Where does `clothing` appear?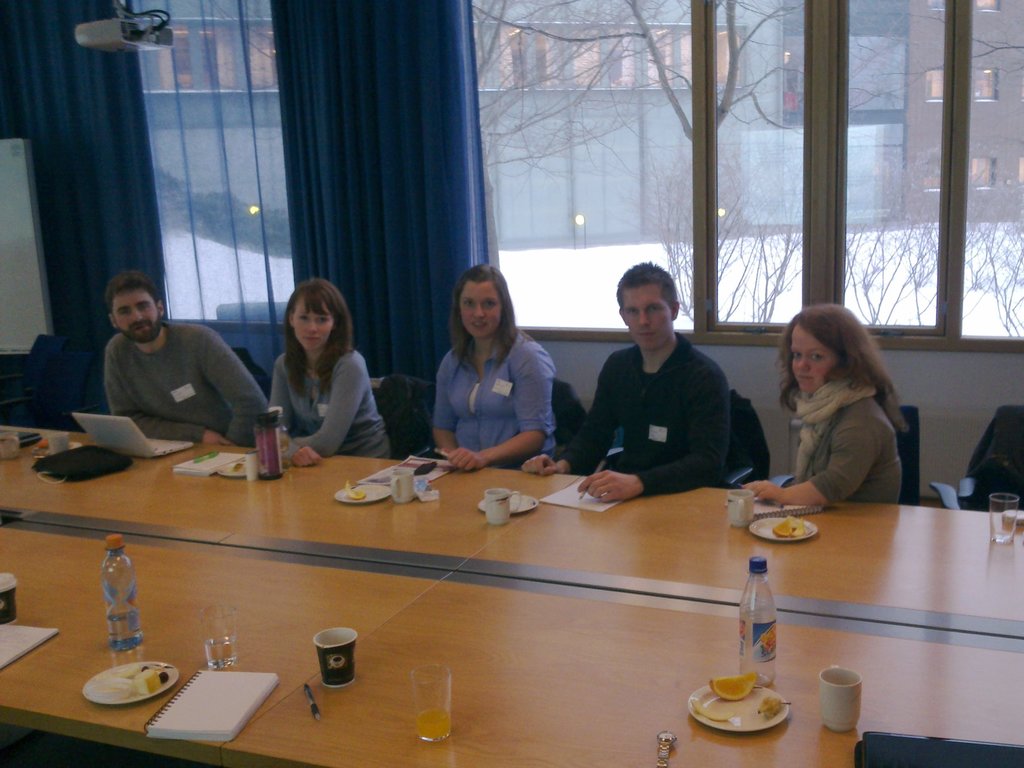
Appears at 276:344:381:463.
